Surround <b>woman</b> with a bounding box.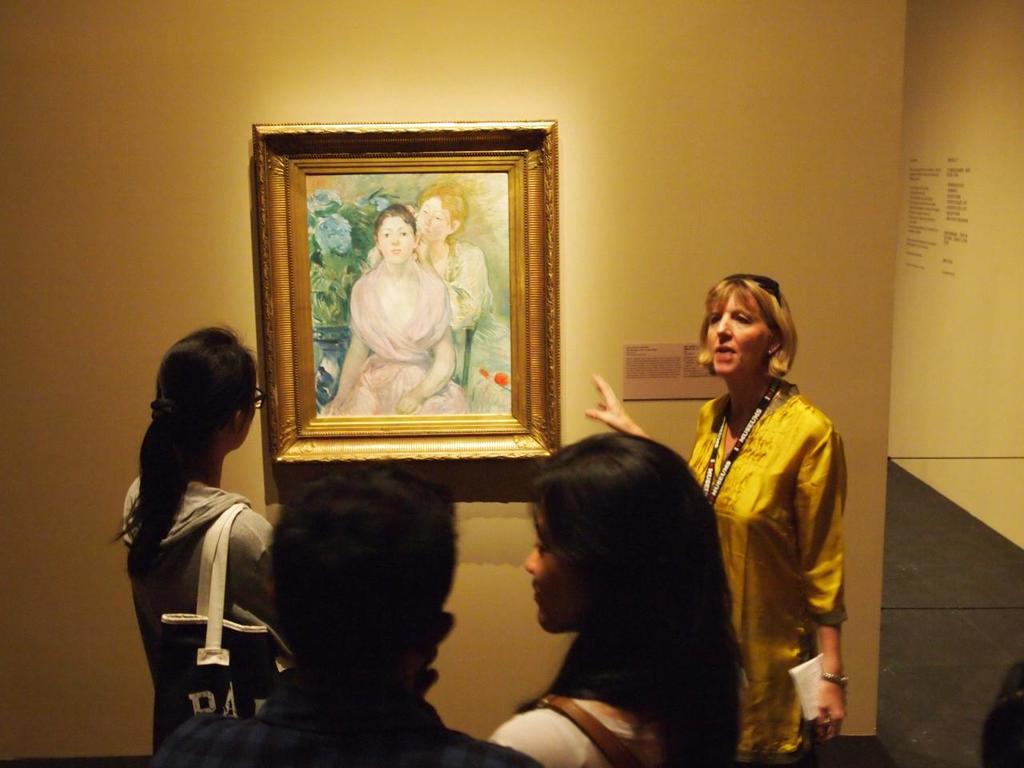
[379, 171, 510, 426].
